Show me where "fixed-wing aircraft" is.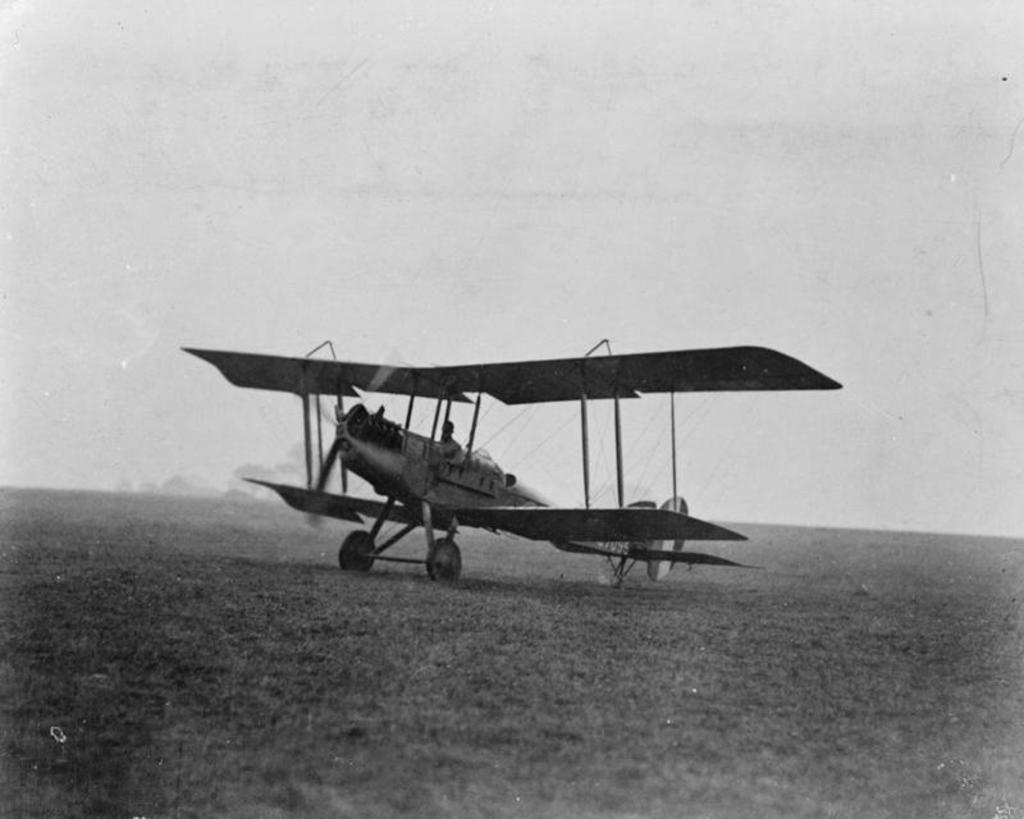
"fixed-wing aircraft" is at l=178, t=331, r=845, b=581.
